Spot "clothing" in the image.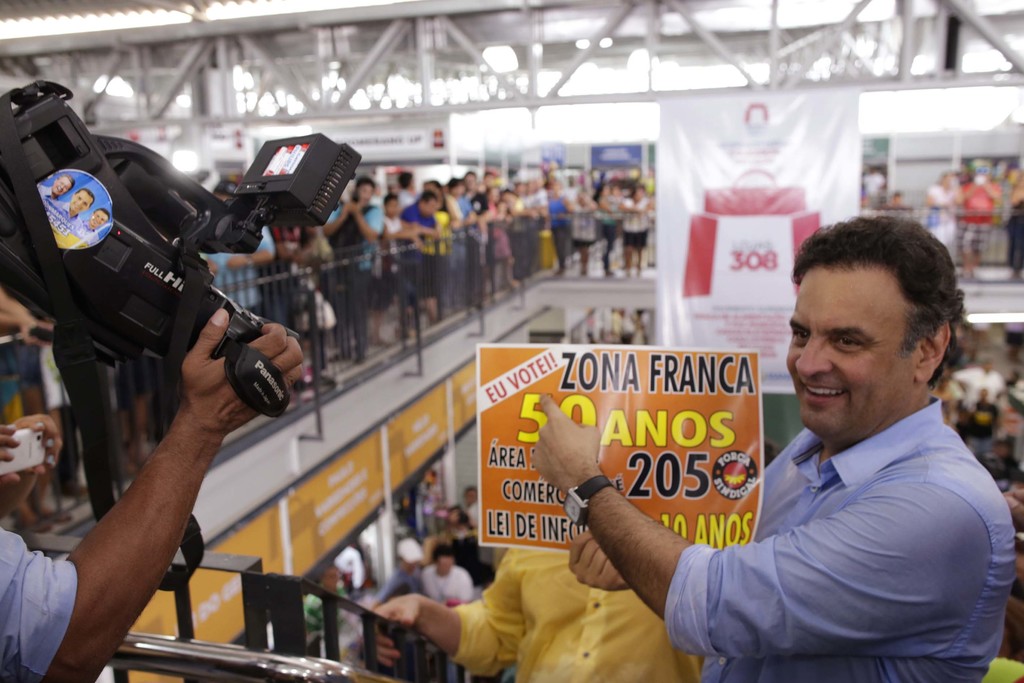
"clothing" found at bbox=(956, 366, 1005, 413).
